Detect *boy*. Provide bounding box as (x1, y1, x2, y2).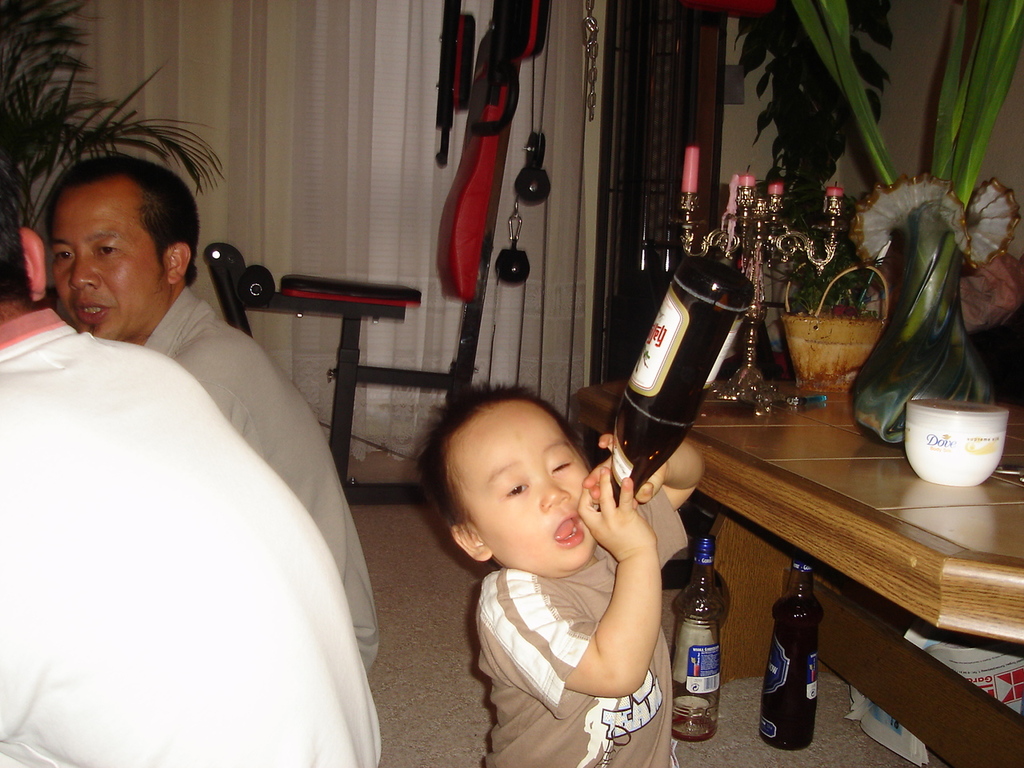
(0, 183, 381, 767).
